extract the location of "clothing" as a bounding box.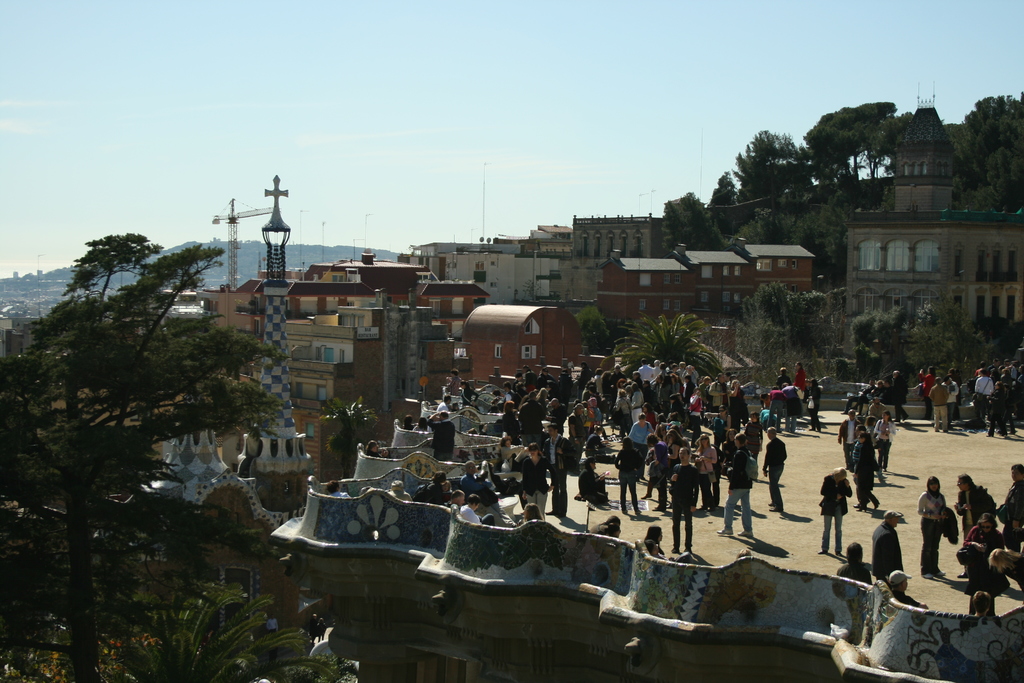
<region>867, 520, 904, 584</region>.
